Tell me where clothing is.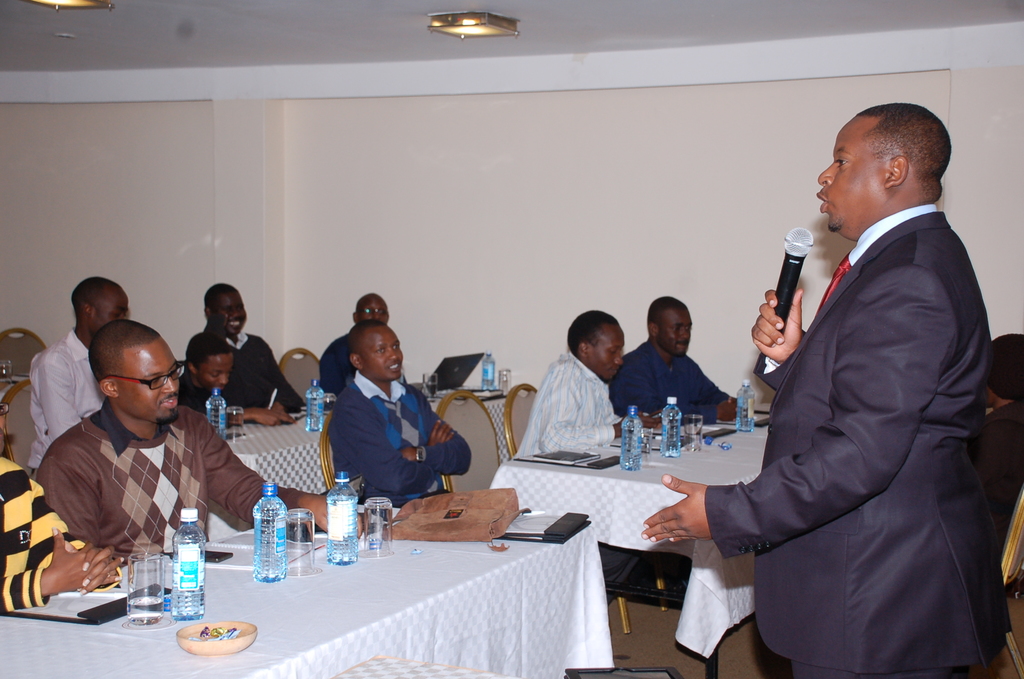
clothing is at [515, 352, 619, 457].
